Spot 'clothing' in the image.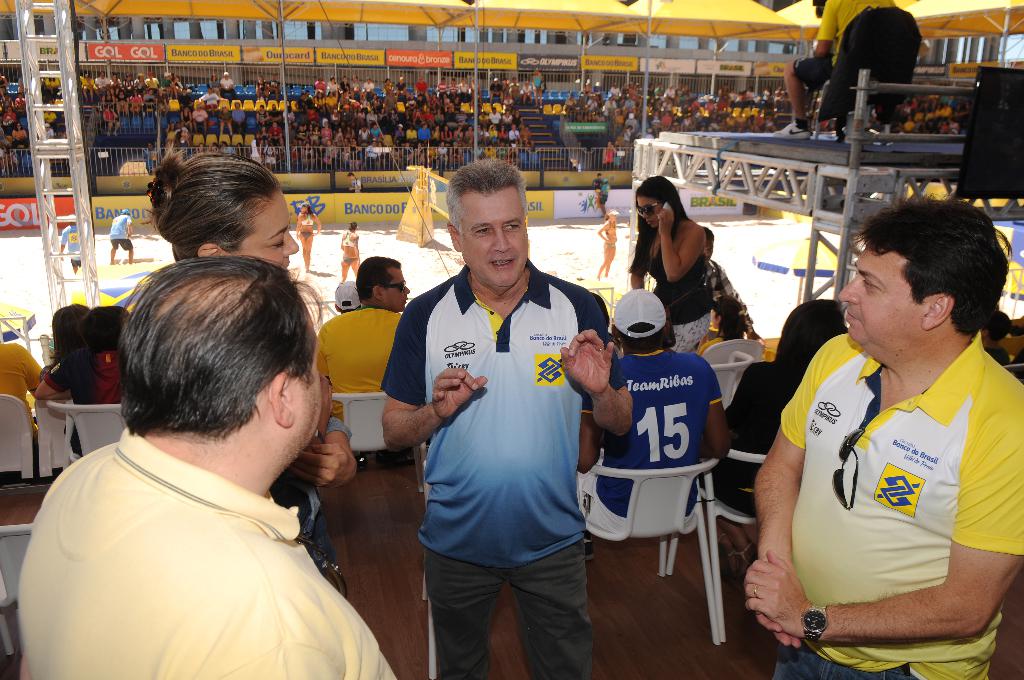
'clothing' found at rect(43, 359, 126, 407).
